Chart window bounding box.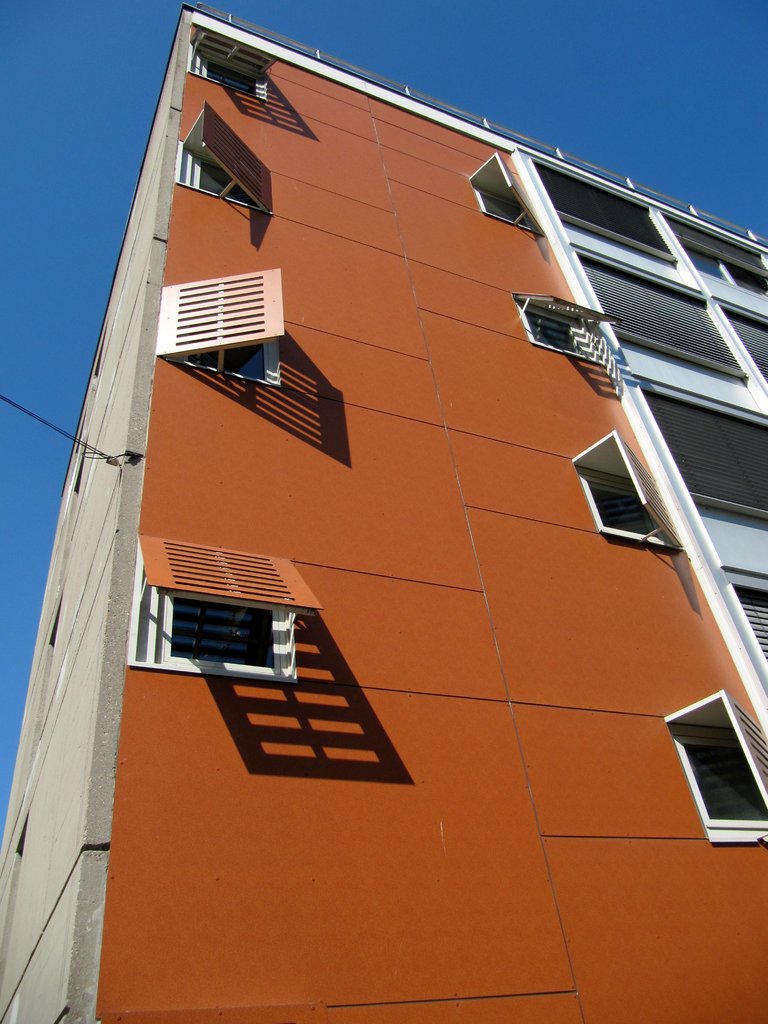
Charted: <region>142, 532, 298, 679</region>.
